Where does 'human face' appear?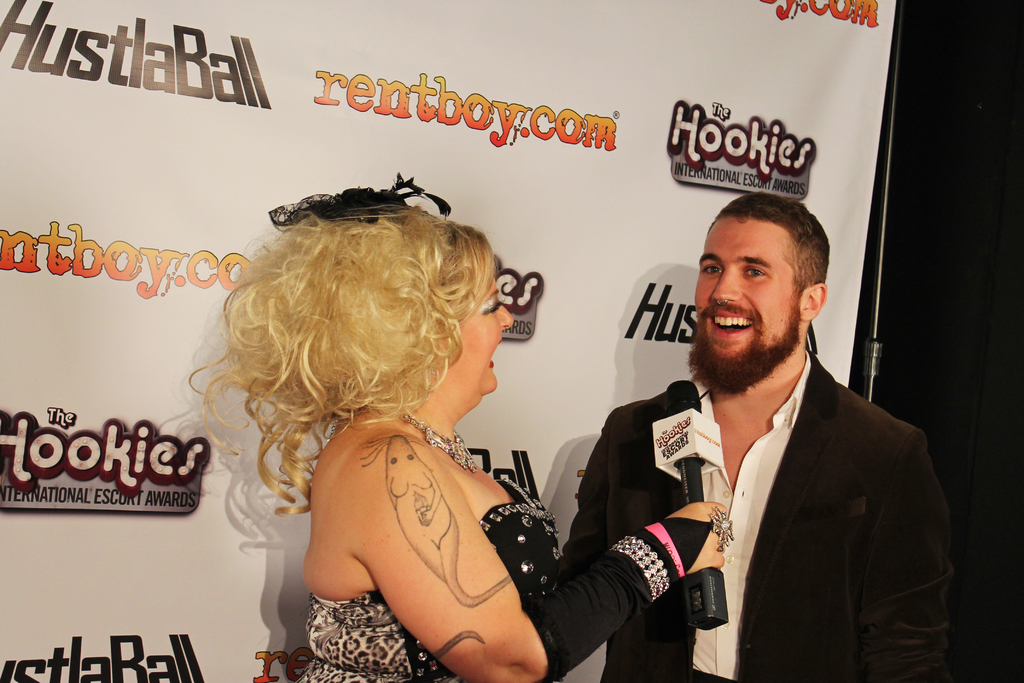
Appears at <region>452, 267, 513, 397</region>.
